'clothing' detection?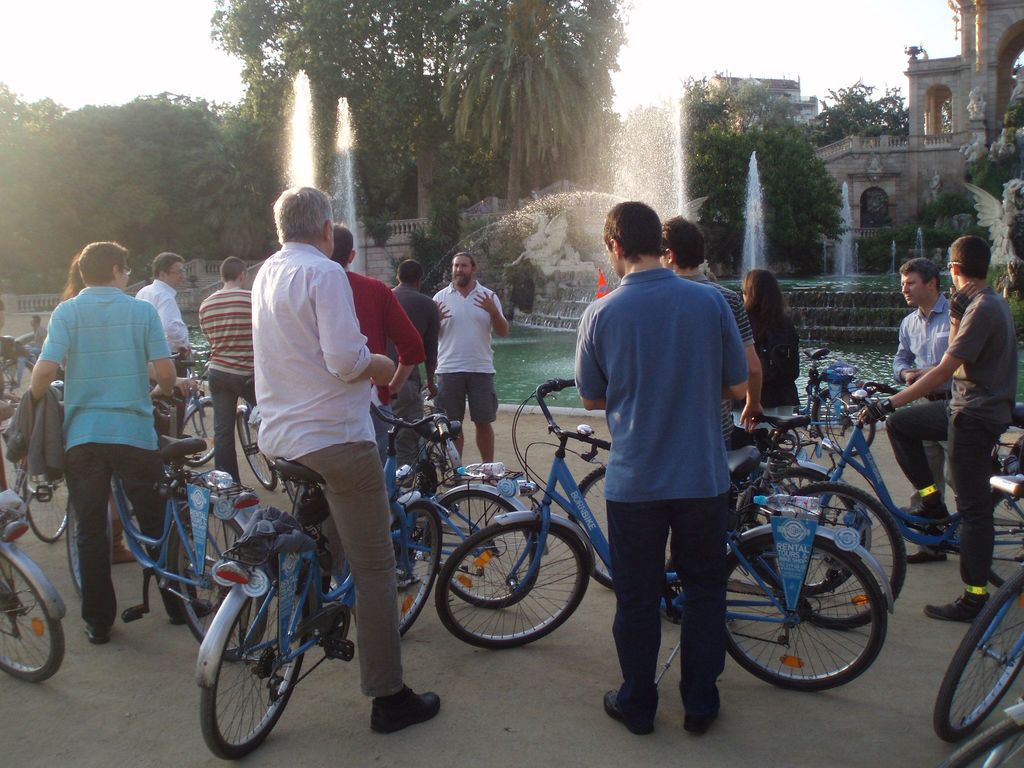
box(575, 278, 738, 743)
